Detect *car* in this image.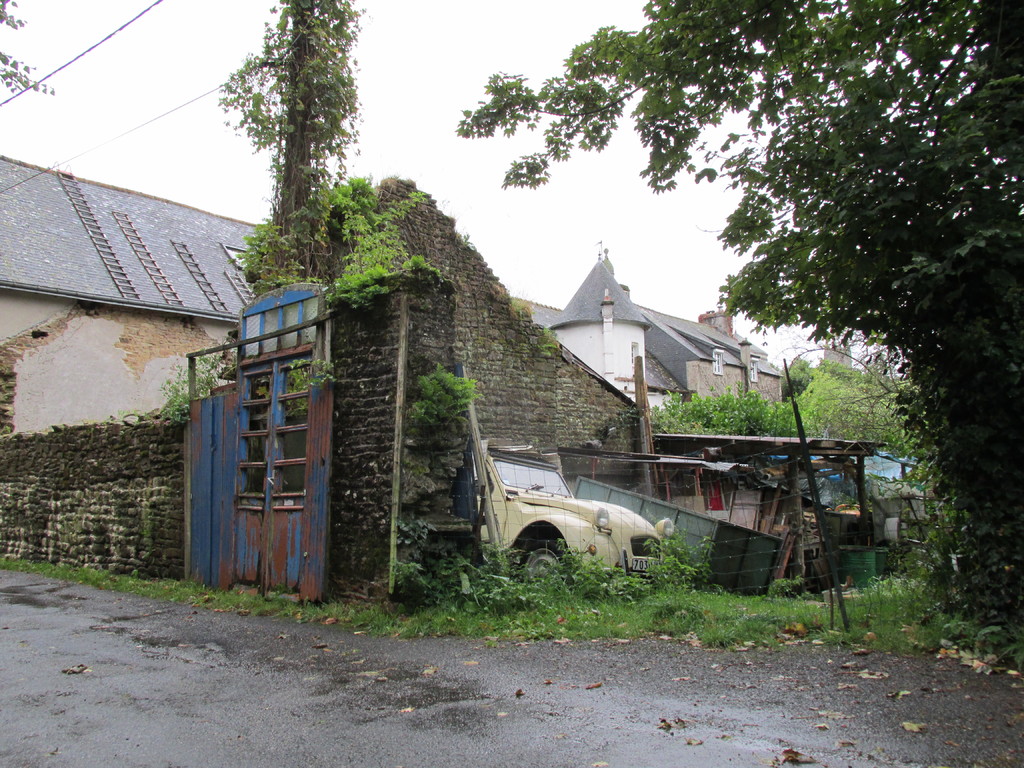
Detection: box=[474, 433, 673, 588].
